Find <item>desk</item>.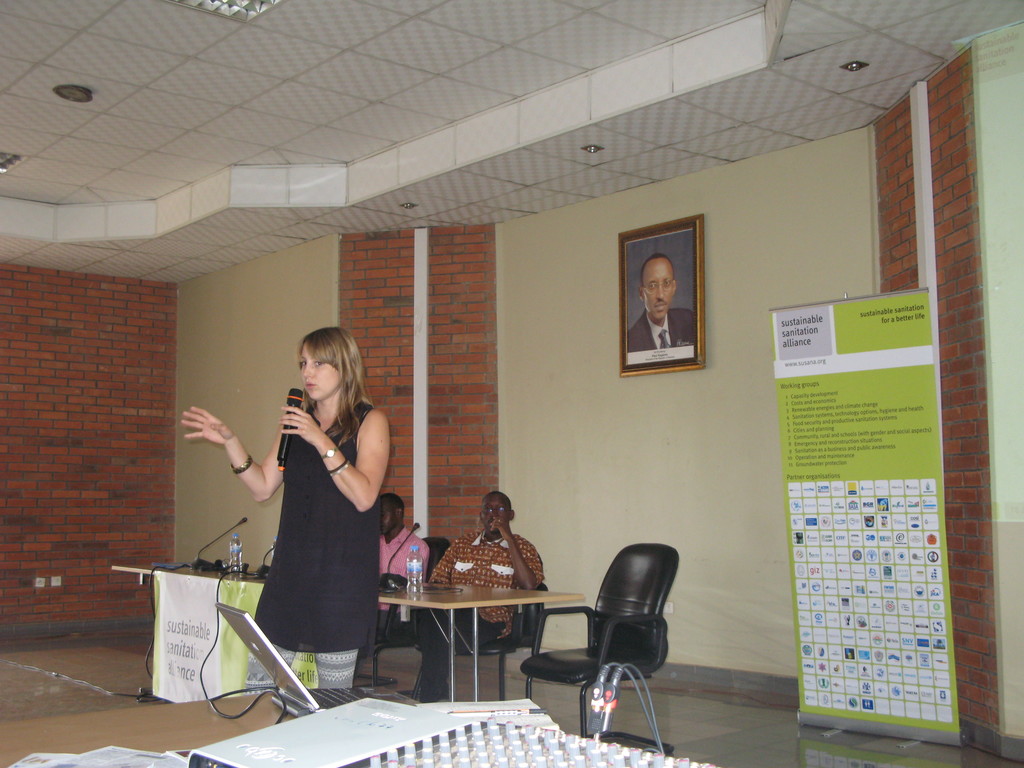
bbox=[361, 575, 602, 719].
